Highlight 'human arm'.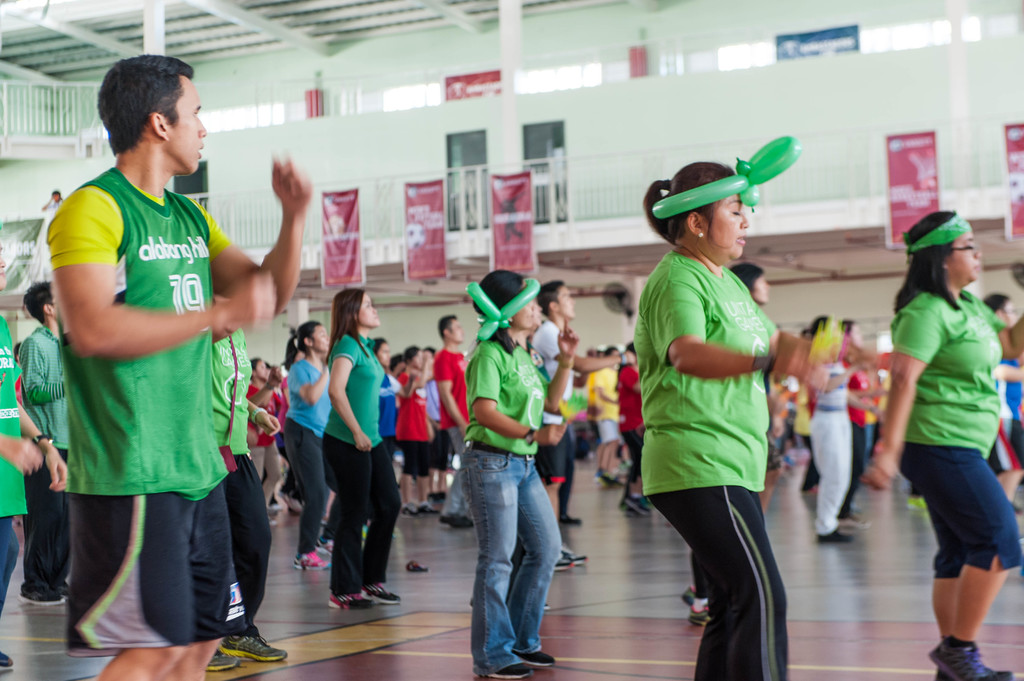
Highlighted region: 536/318/576/418.
